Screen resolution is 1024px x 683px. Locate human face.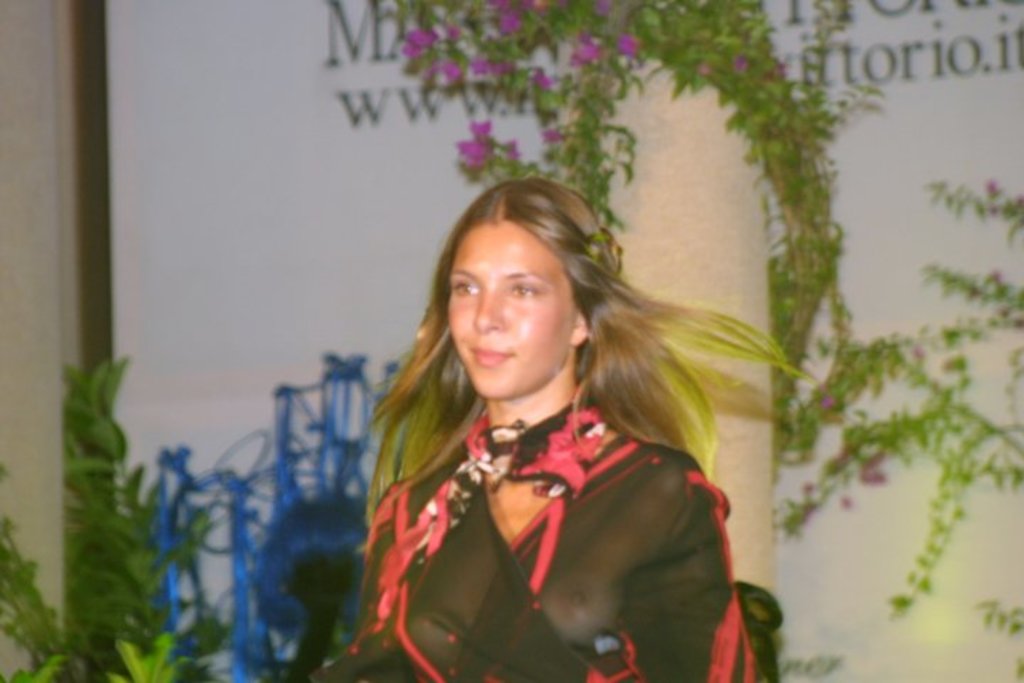
select_region(447, 225, 577, 401).
